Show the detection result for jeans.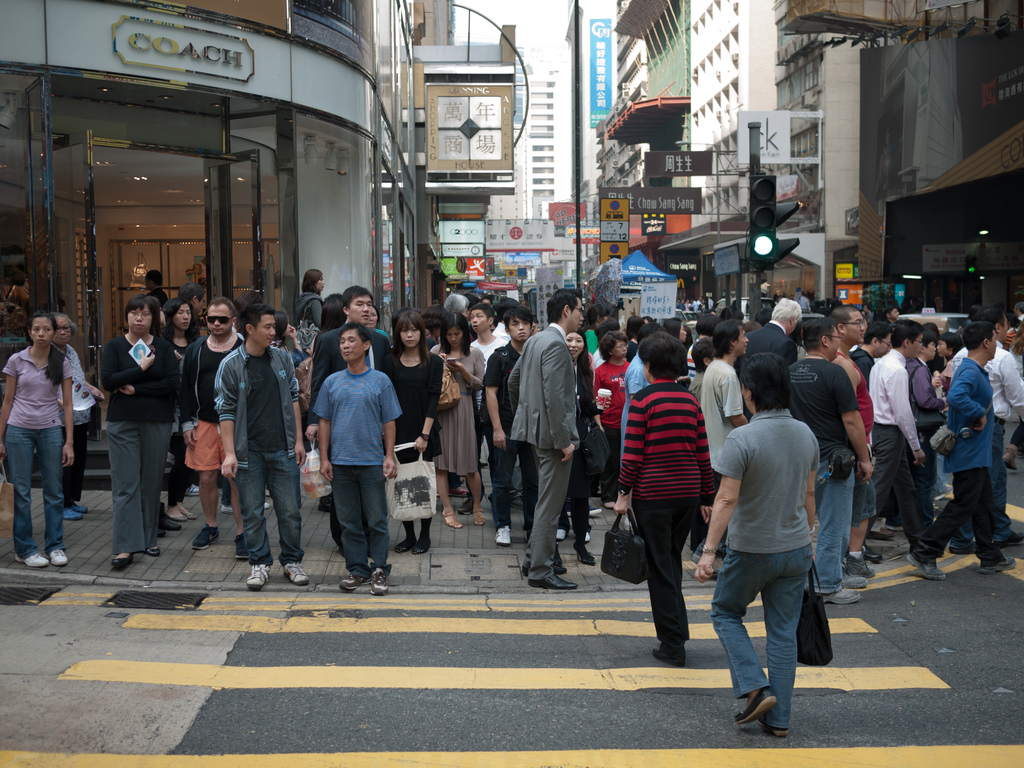
[left=704, top=538, right=812, bottom=732].
